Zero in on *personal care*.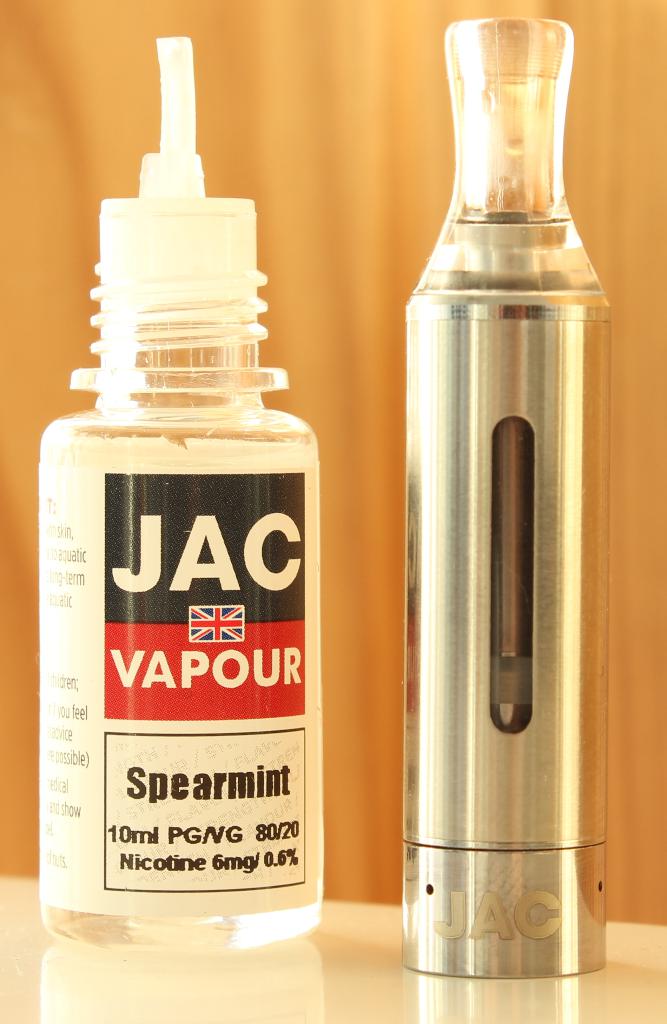
Zeroed in: [x1=38, y1=35, x2=324, y2=963].
